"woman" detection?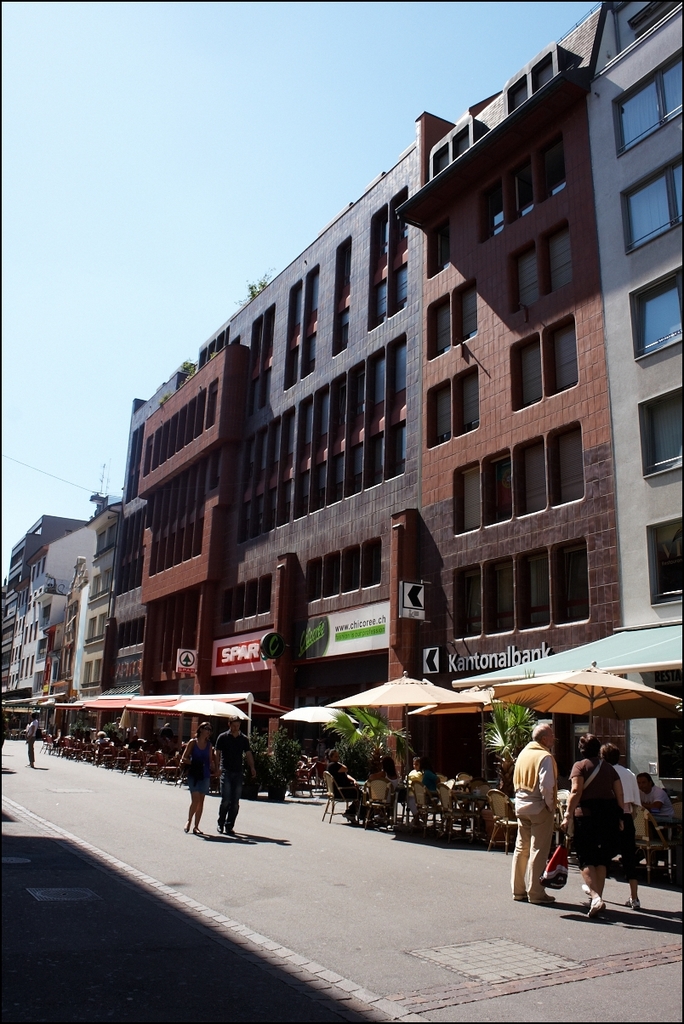
box(324, 750, 361, 824)
